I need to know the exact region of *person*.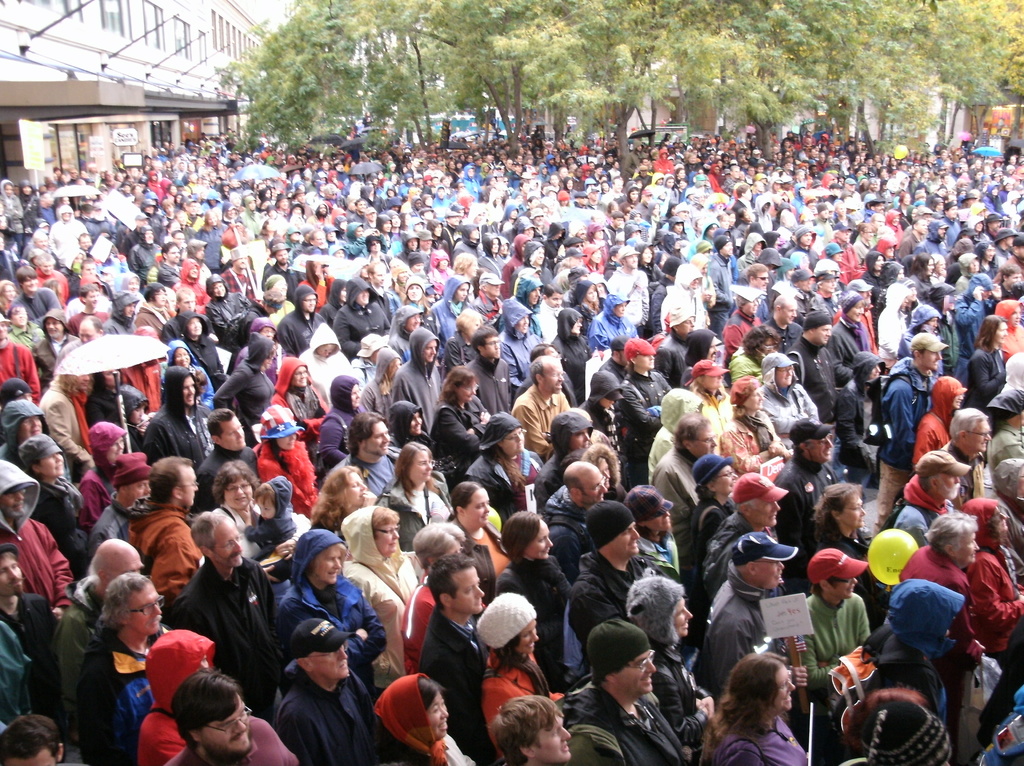
Region: pyautogui.locateOnScreen(557, 611, 689, 765).
